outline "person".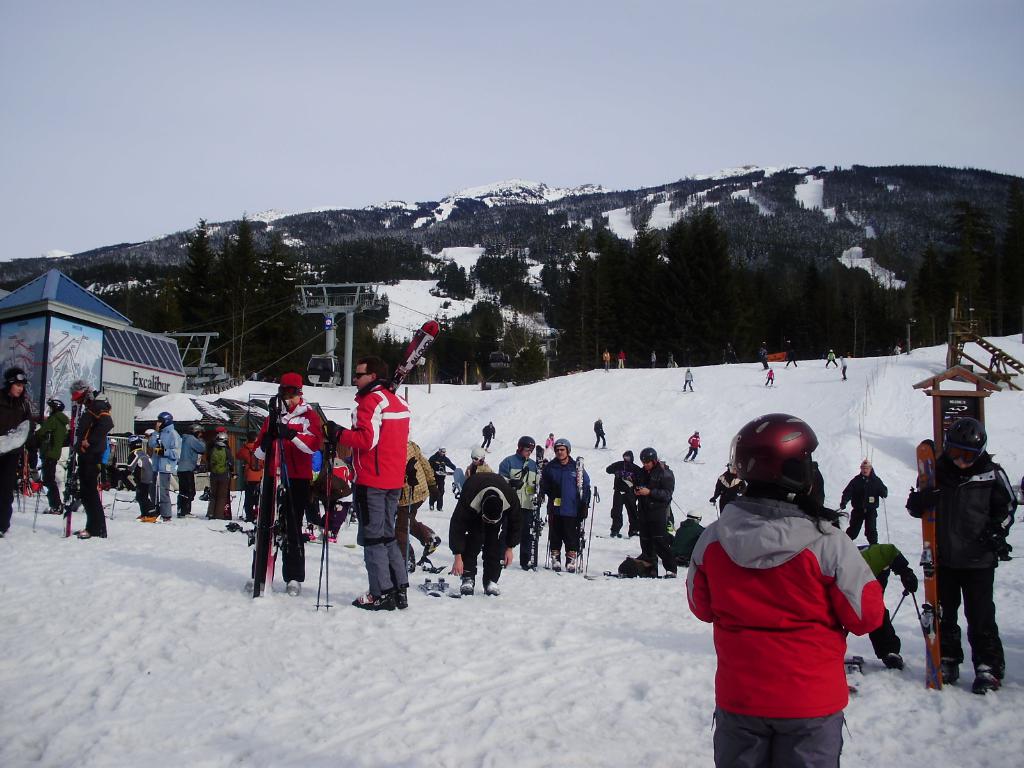
Outline: 0, 368, 35, 542.
